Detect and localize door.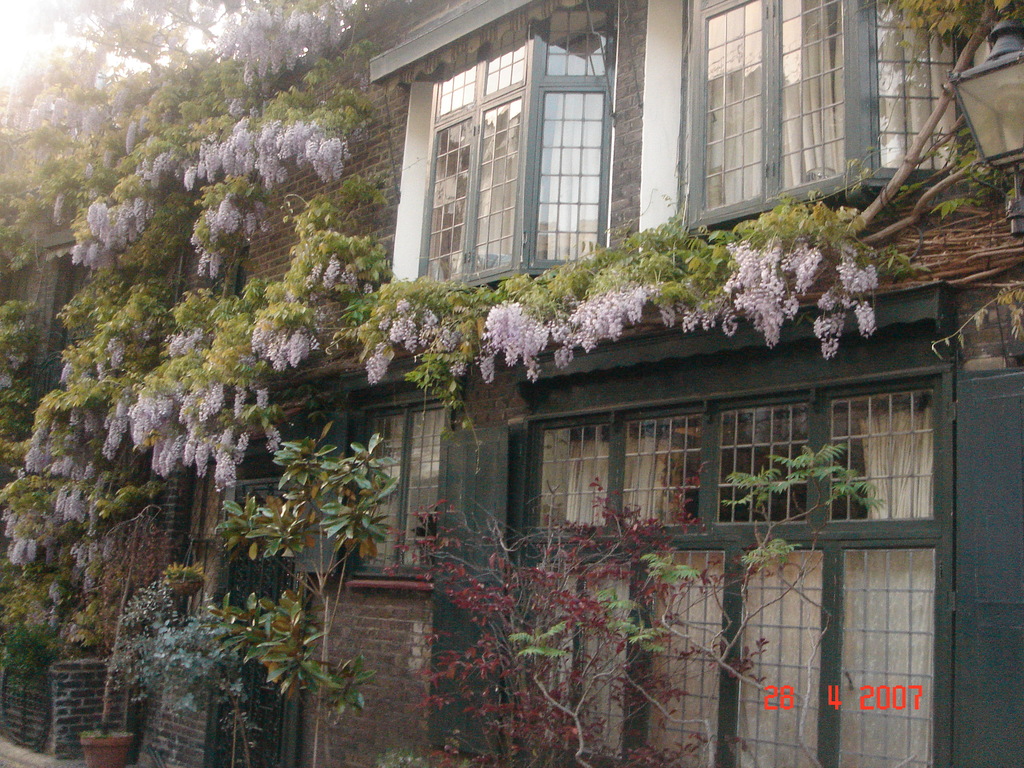
Localized at 945 375 1023 765.
